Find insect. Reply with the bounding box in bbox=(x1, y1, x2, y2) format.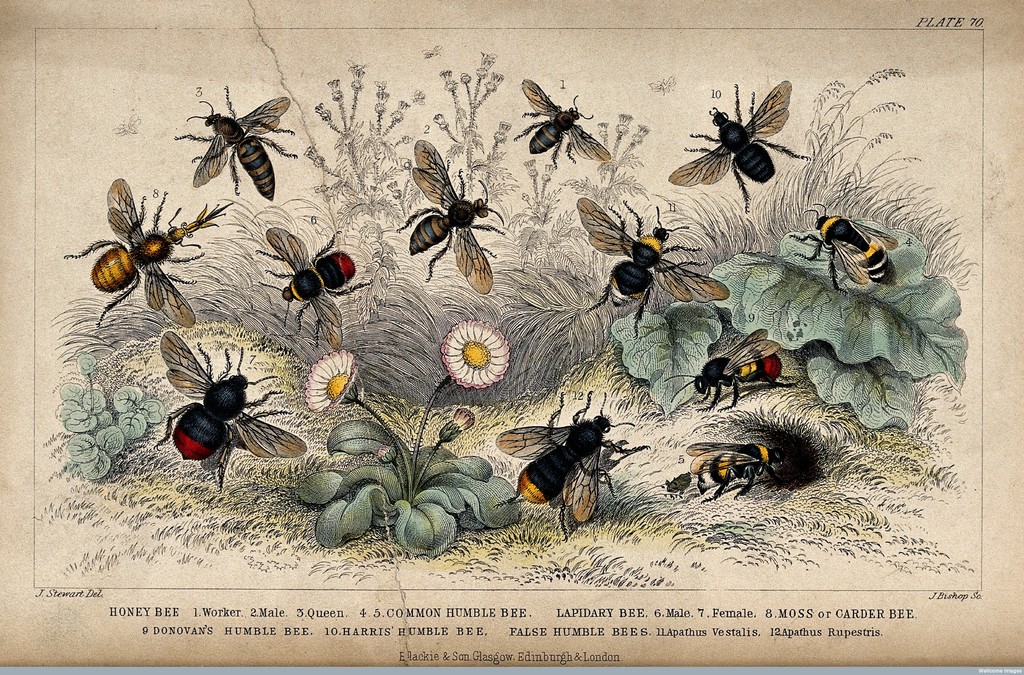
bbox=(687, 440, 789, 501).
